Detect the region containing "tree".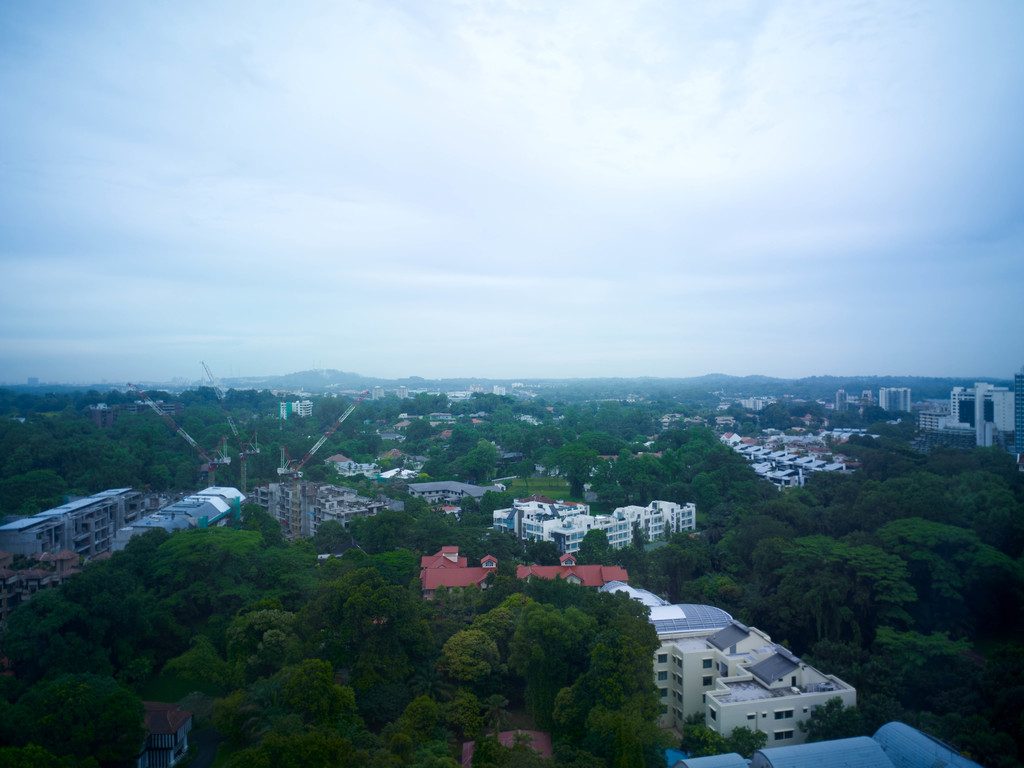
box=[447, 685, 479, 740].
